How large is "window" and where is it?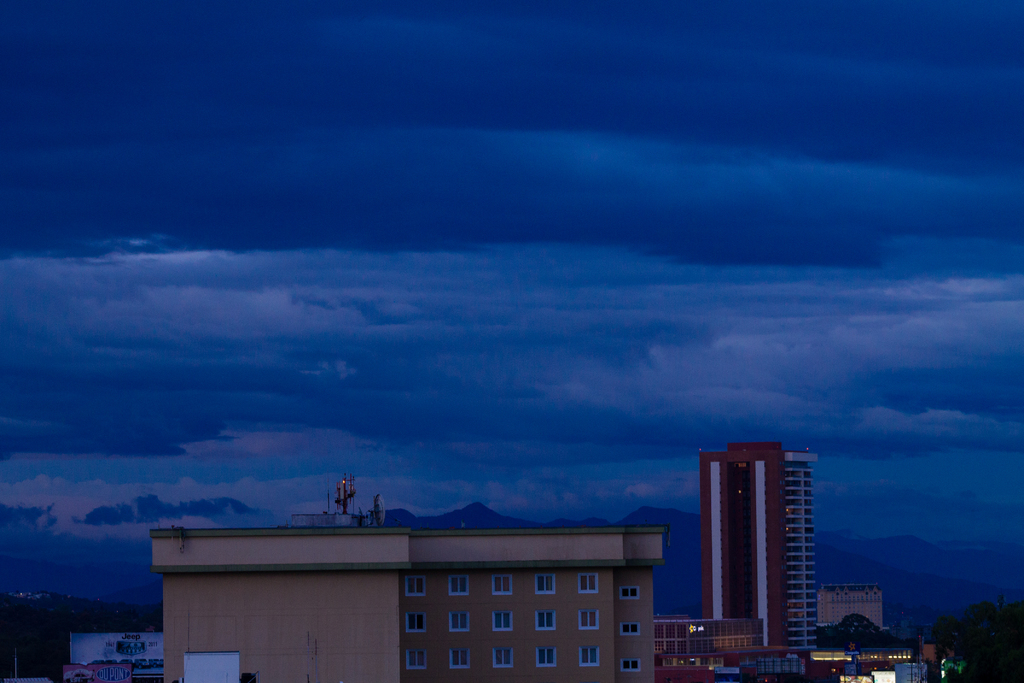
Bounding box: locate(535, 647, 556, 667).
